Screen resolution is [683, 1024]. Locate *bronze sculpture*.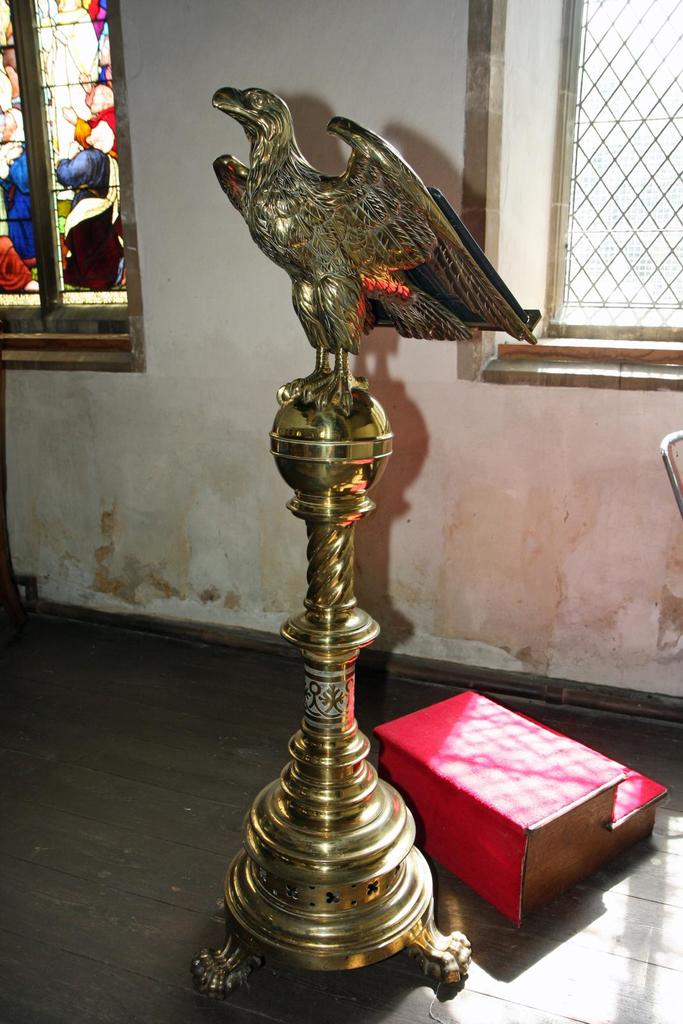
[x1=209, y1=68, x2=513, y2=416].
